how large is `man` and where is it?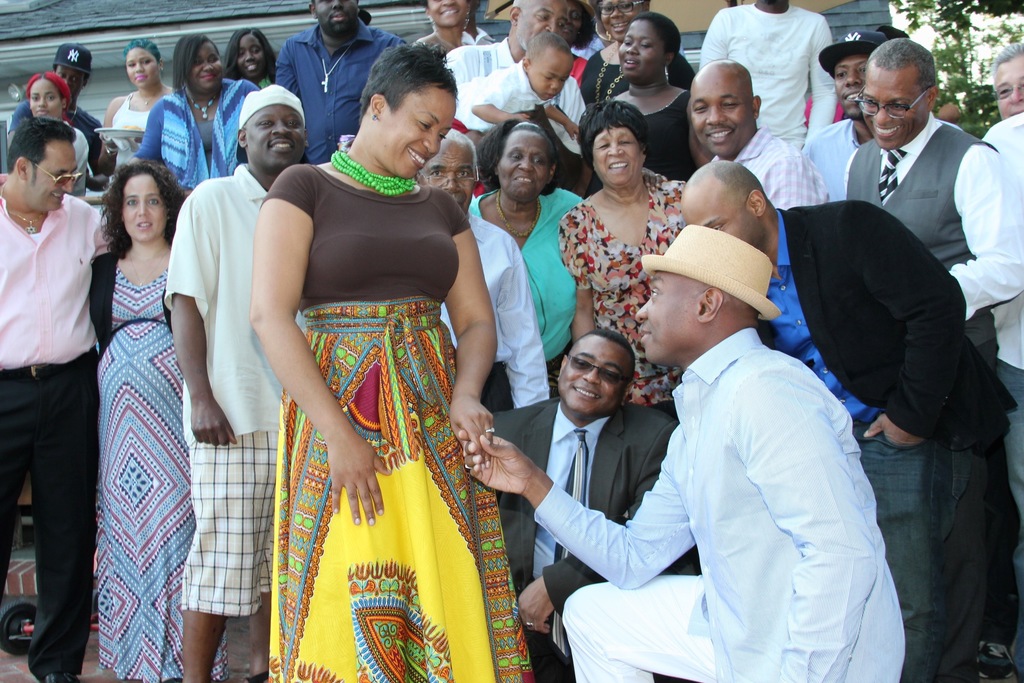
Bounding box: box=[6, 42, 106, 186].
